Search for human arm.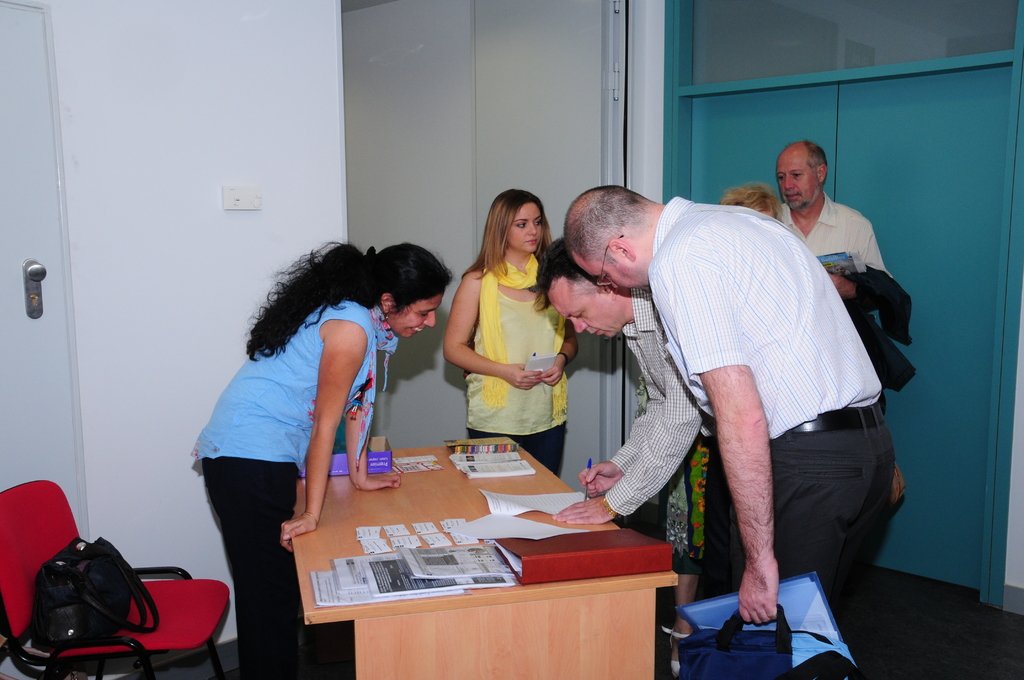
Found at bbox=(438, 277, 540, 392).
